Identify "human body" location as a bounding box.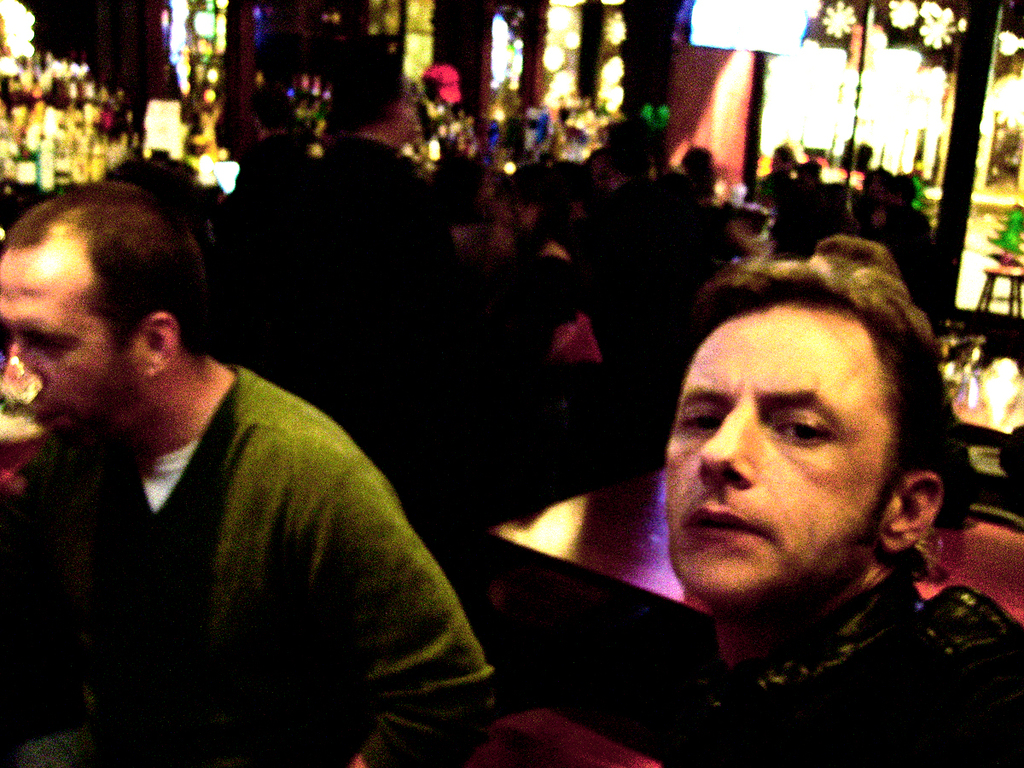
bbox=[864, 172, 927, 298].
